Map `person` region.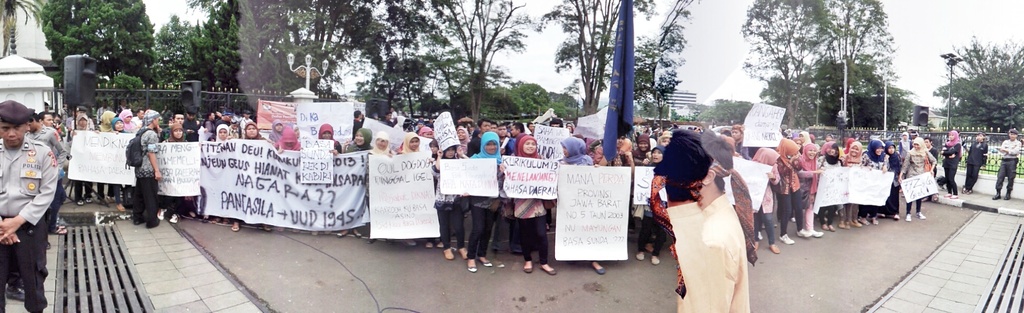
Mapped to locate(604, 135, 638, 265).
